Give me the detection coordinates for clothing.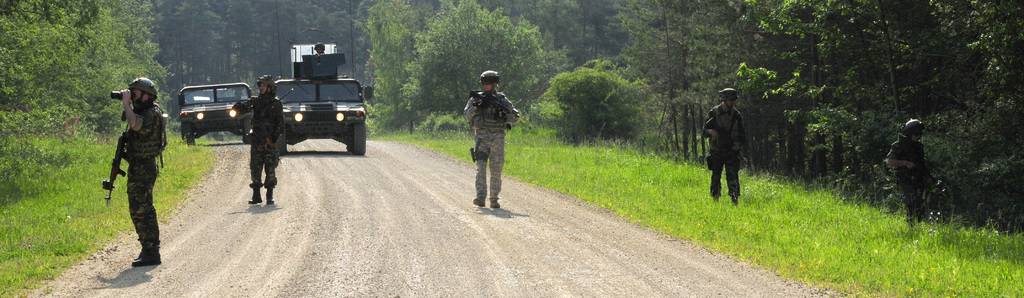
BBox(888, 132, 919, 219).
